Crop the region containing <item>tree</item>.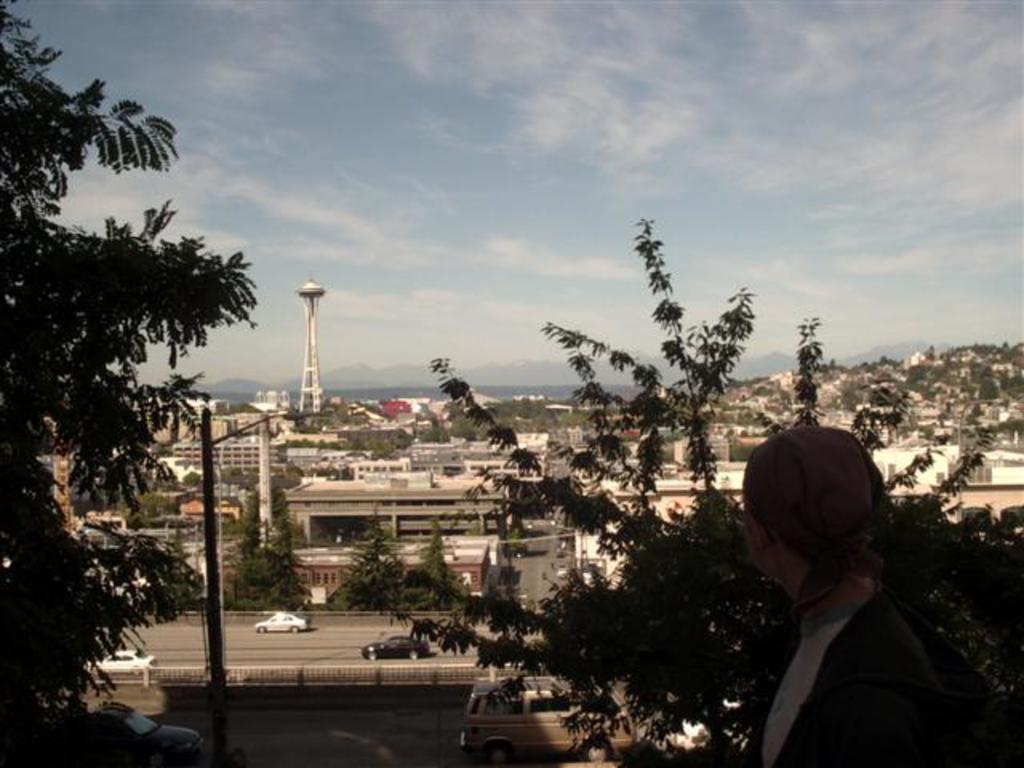
Crop region: l=326, t=499, r=406, b=614.
